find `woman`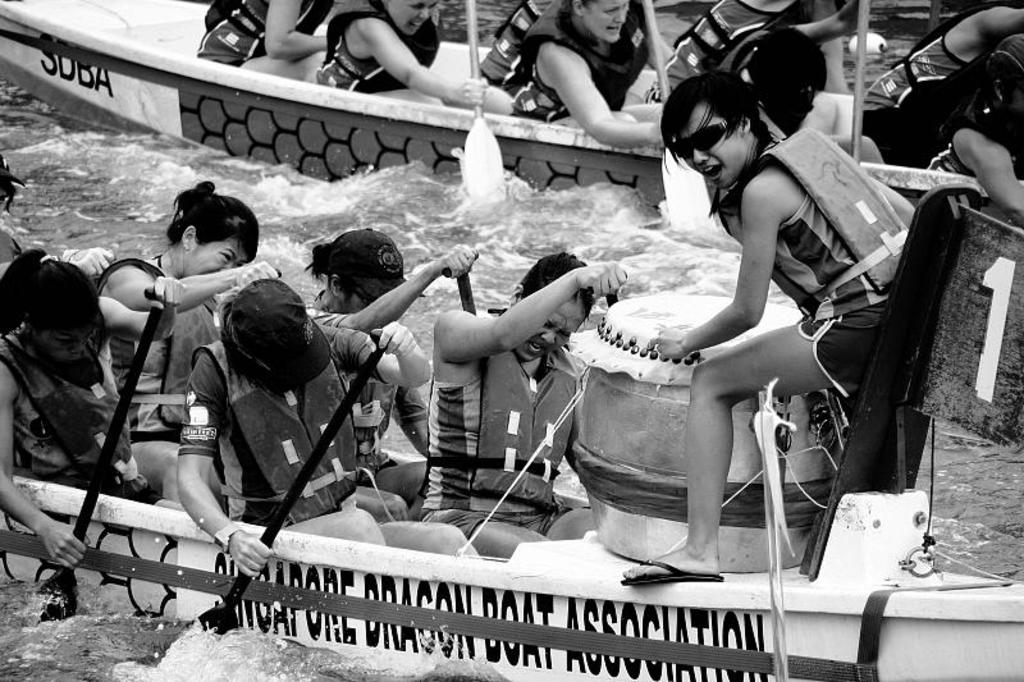
424,246,627,555
